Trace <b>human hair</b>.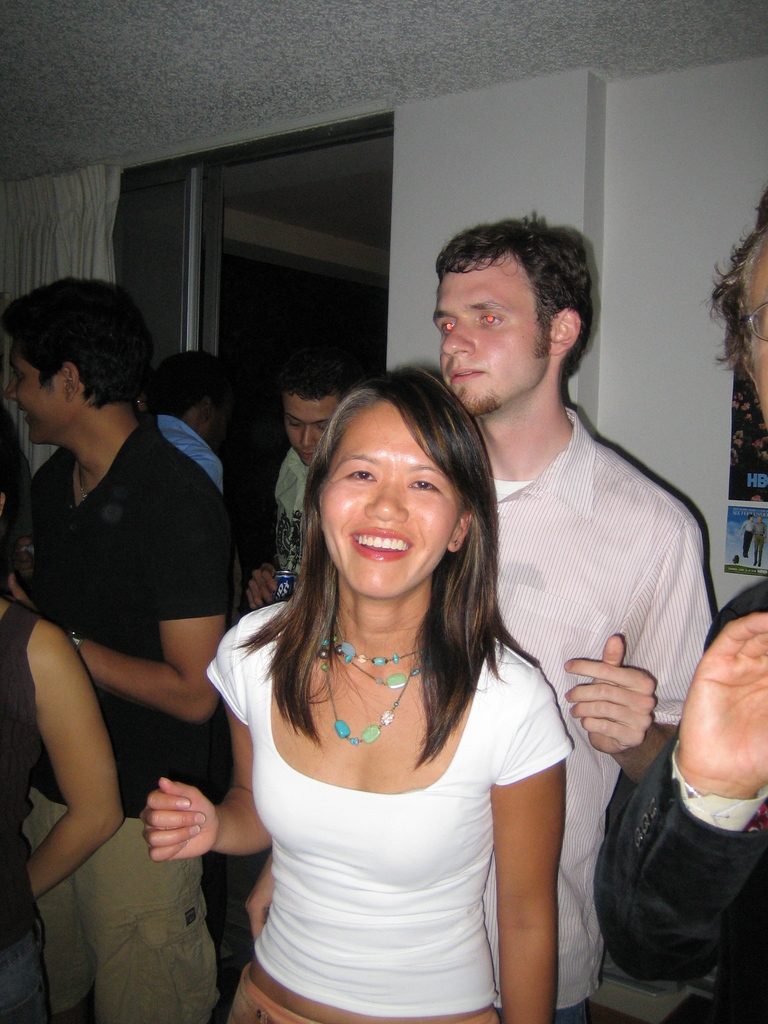
Traced to detection(246, 368, 545, 787).
